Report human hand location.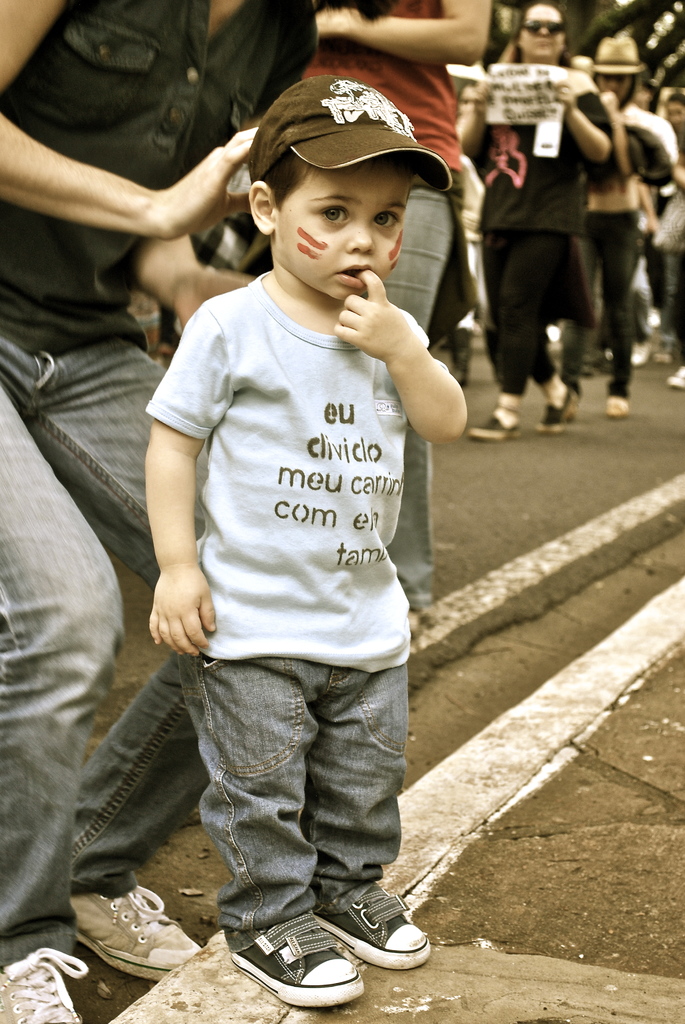
Report: 551,80,576,113.
